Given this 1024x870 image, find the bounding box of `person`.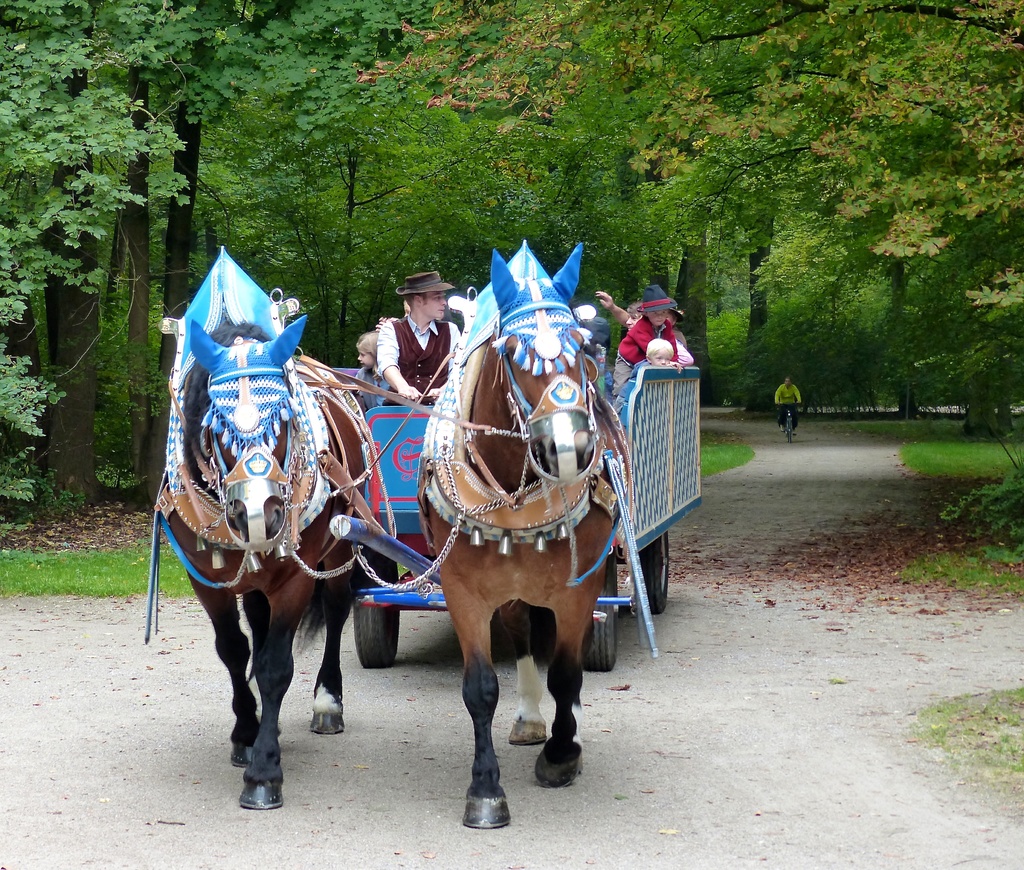
[348, 328, 392, 408].
